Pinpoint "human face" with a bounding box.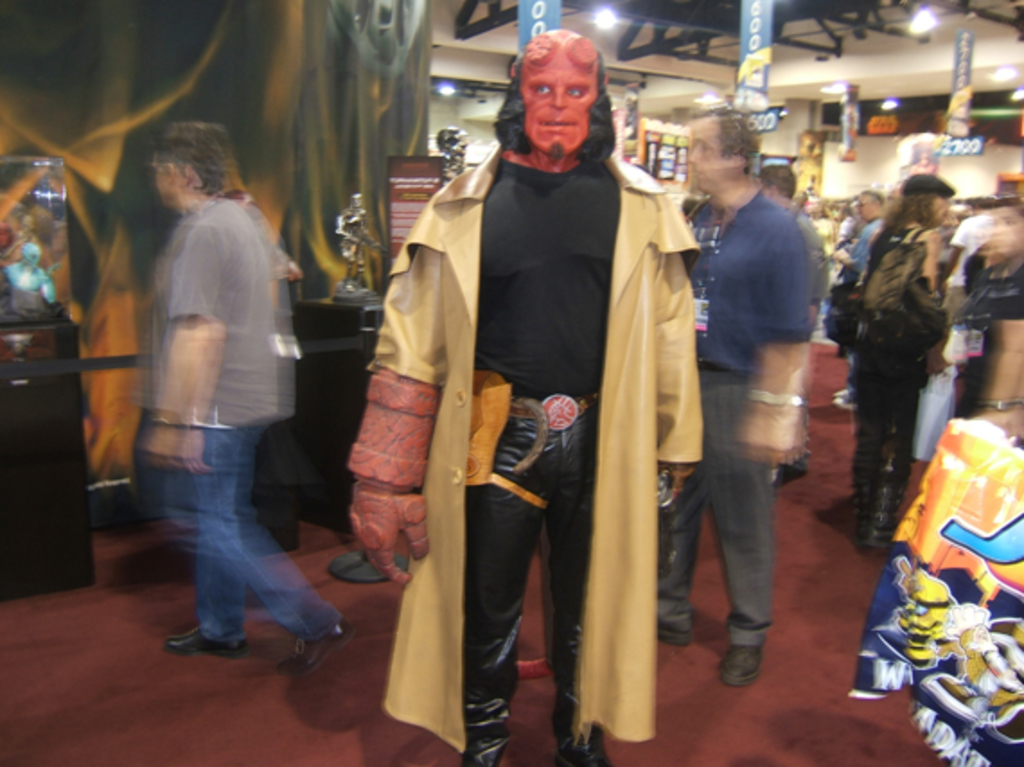
(517, 38, 598, 154).
